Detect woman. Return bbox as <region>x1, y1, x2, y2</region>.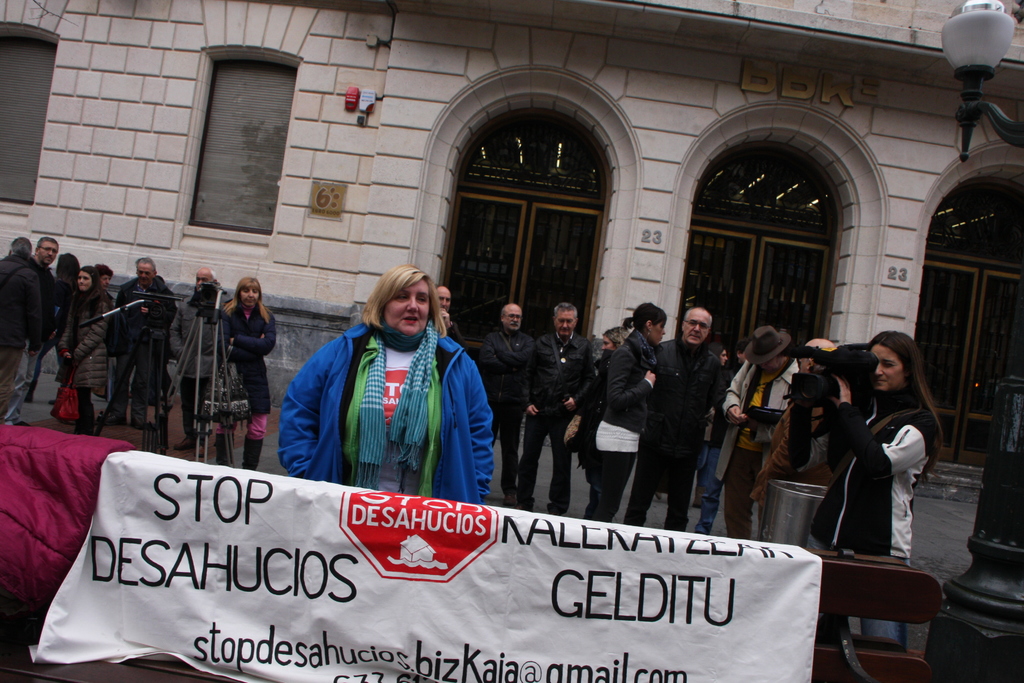
<region>699, 342, 730, 509</region>.
